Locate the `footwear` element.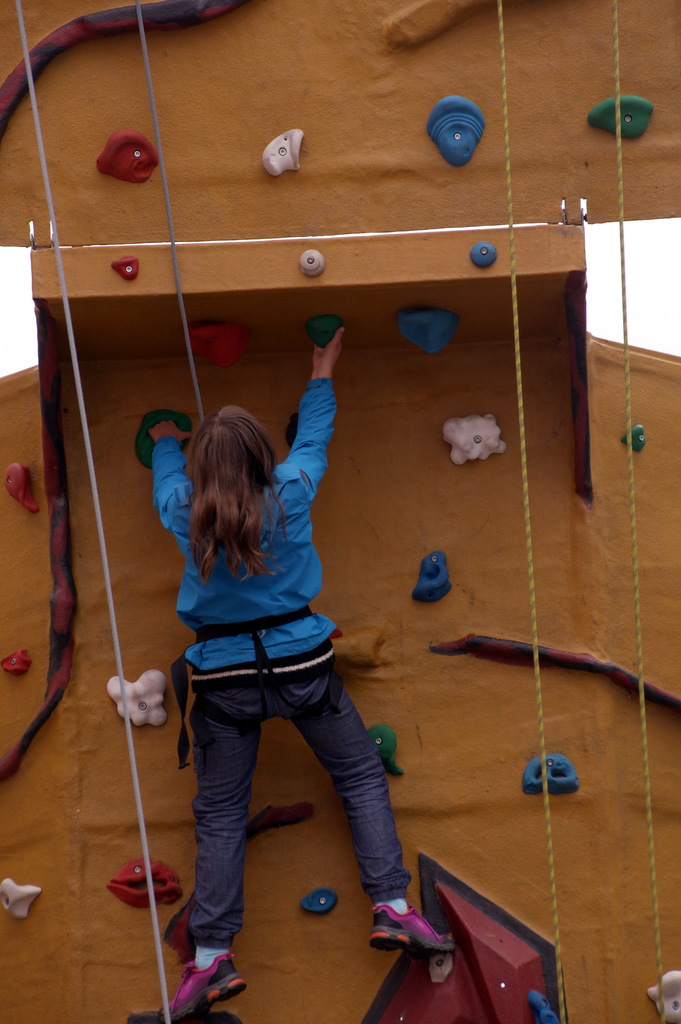
Element bbox: left=367, top=900, right=459, bottom=953.
